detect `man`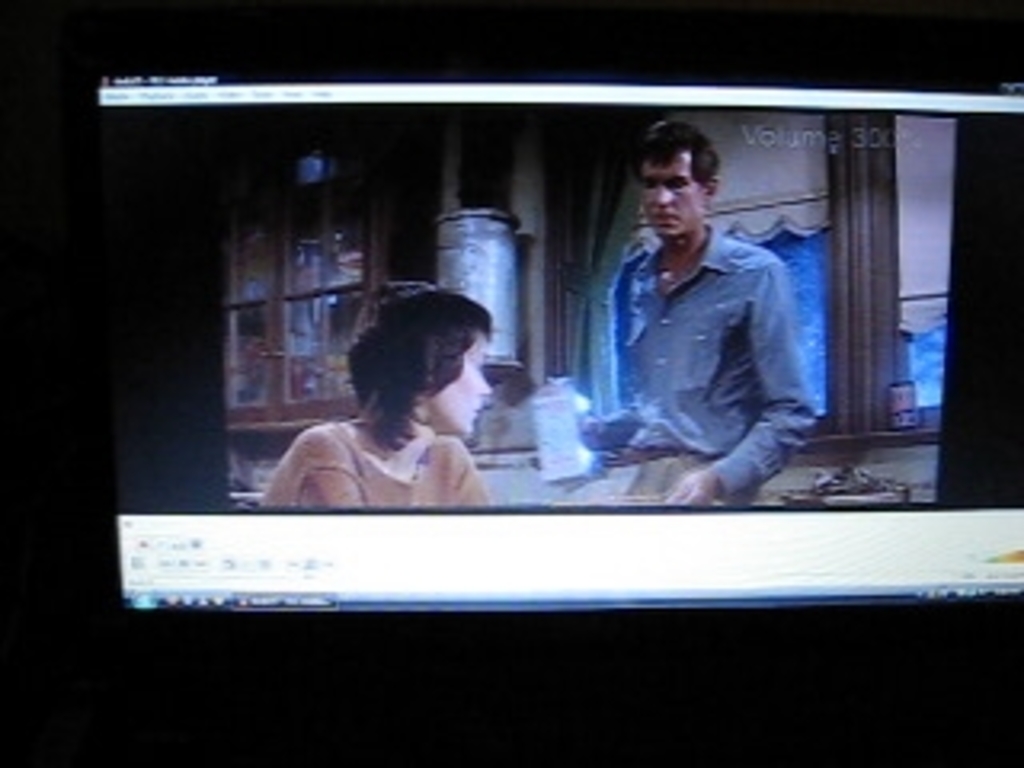
[573,131,848,499]
